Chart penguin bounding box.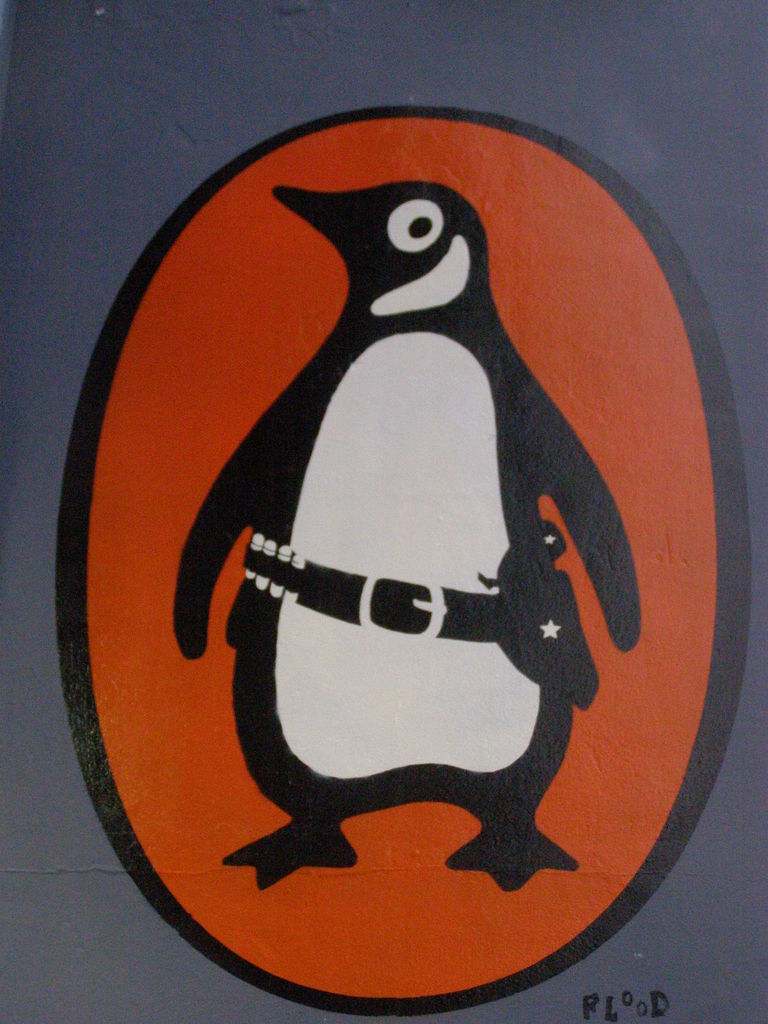
Charted: bbox(111, 110, 696, 954).
